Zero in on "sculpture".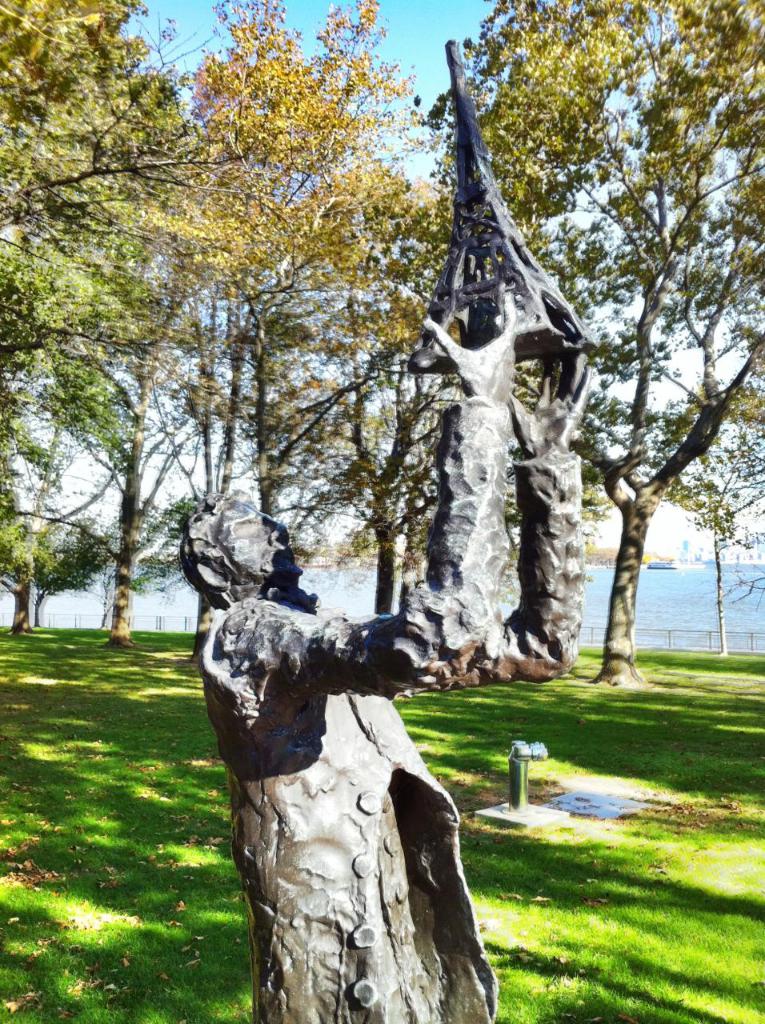
Zeroed in: locate(198, 274, 605, 1023).
